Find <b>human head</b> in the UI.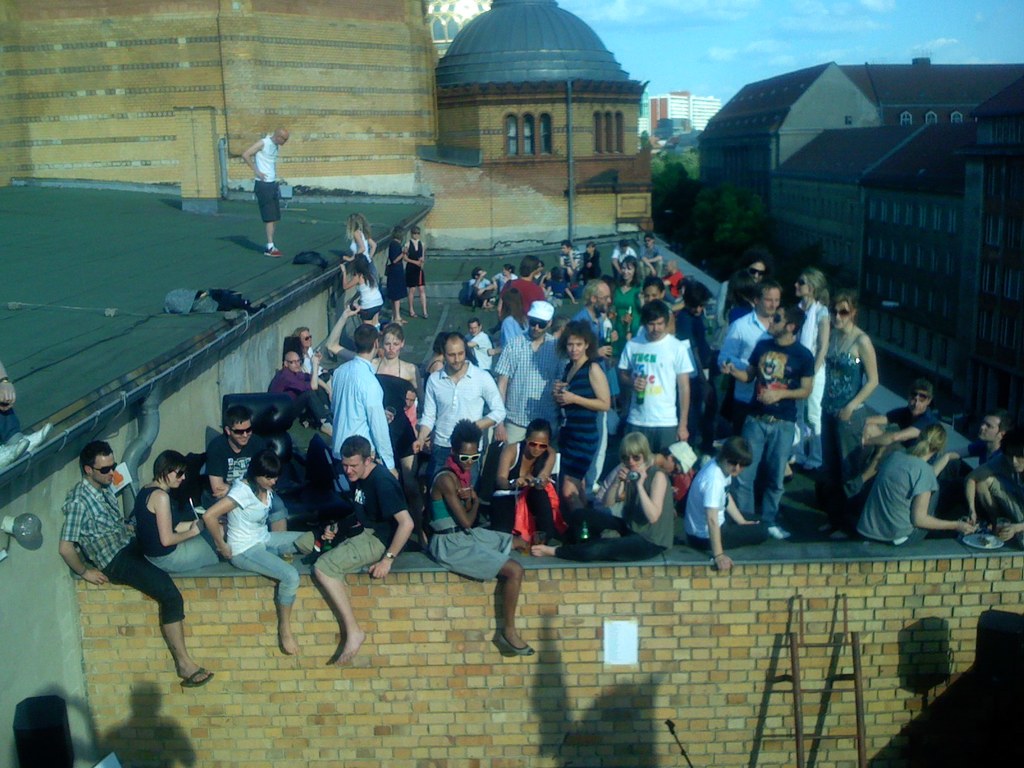
UI element at (x1=580, y1=280, x2=612, y2=315).
